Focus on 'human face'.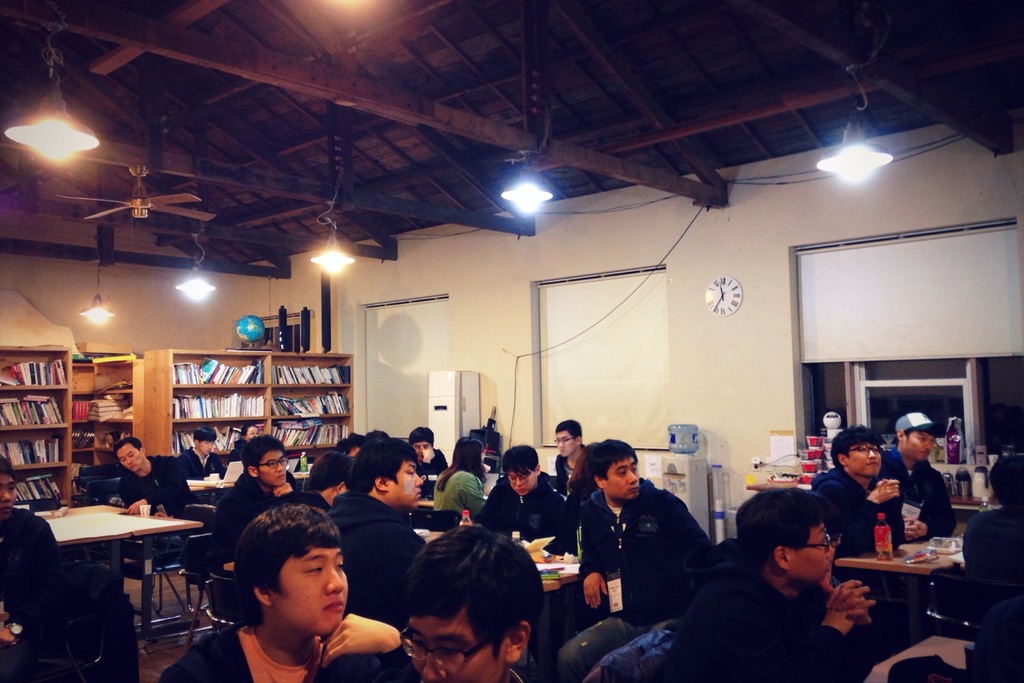
Focused at (255,450,287,482).
